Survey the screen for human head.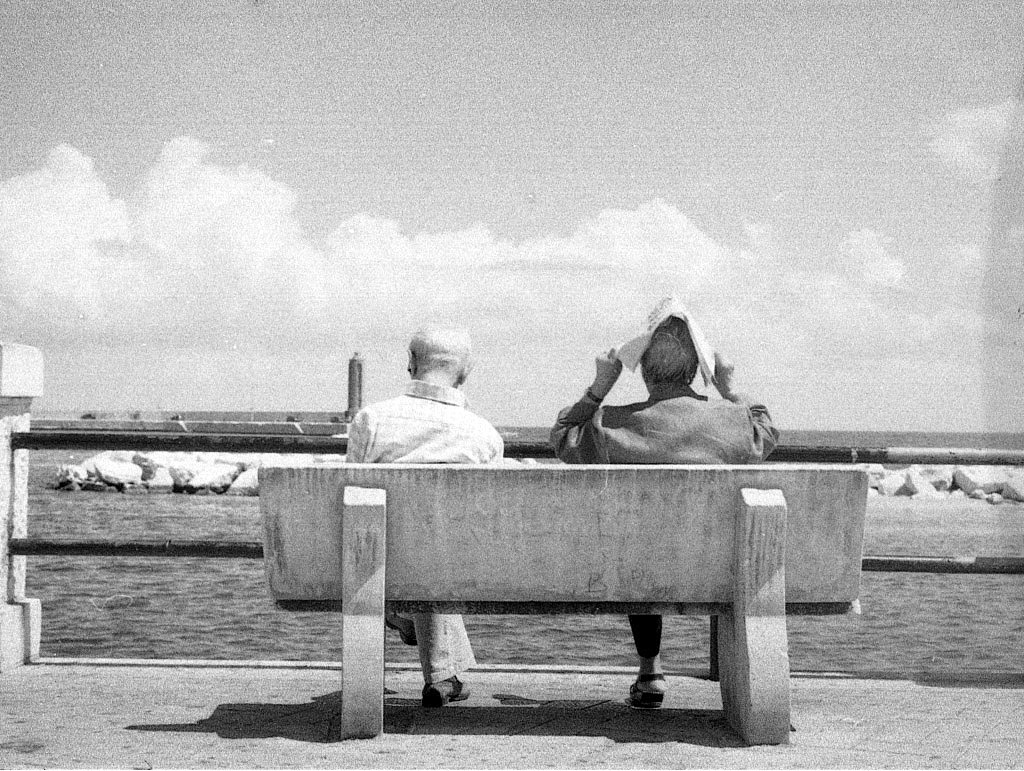
Survey found: left=397, top=321, right=481, bottom=398.
